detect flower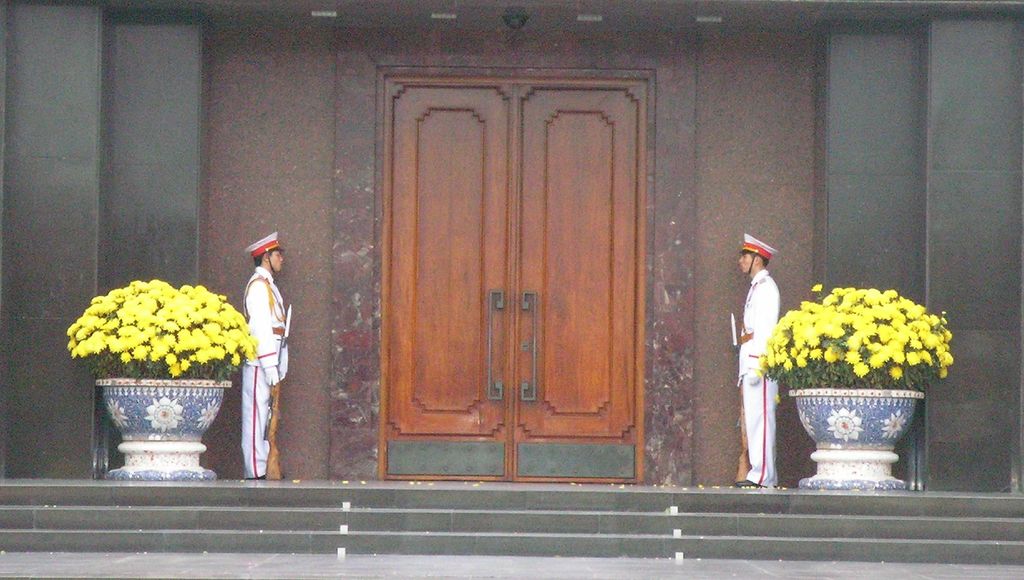
x1=171, y1=359, x2=182, y2=375
